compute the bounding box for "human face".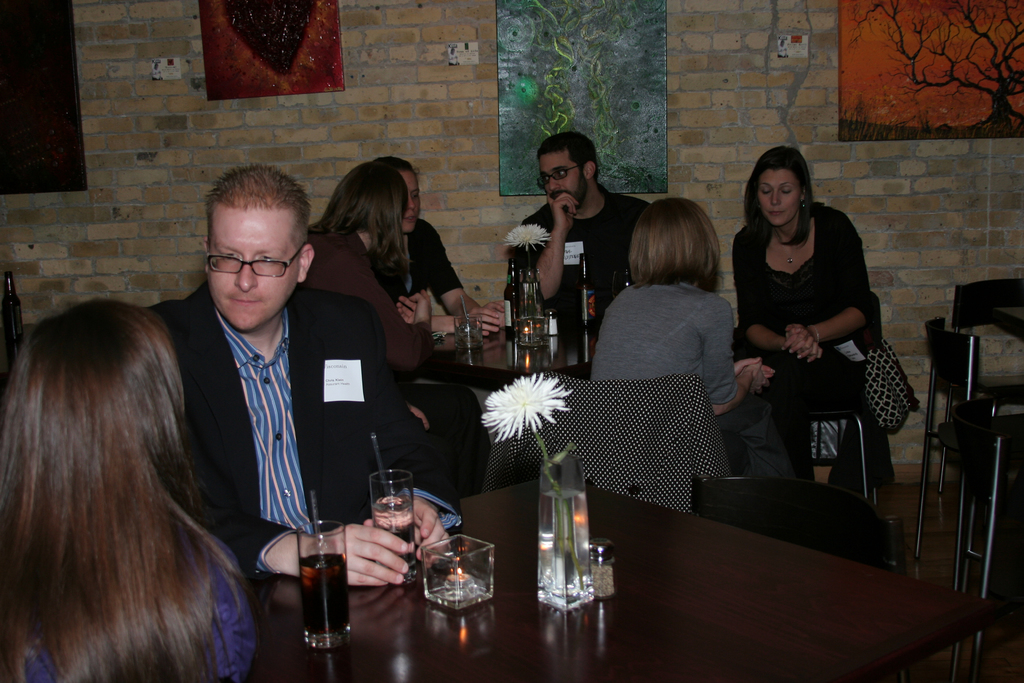
<box>543,147,588,206</box>.
